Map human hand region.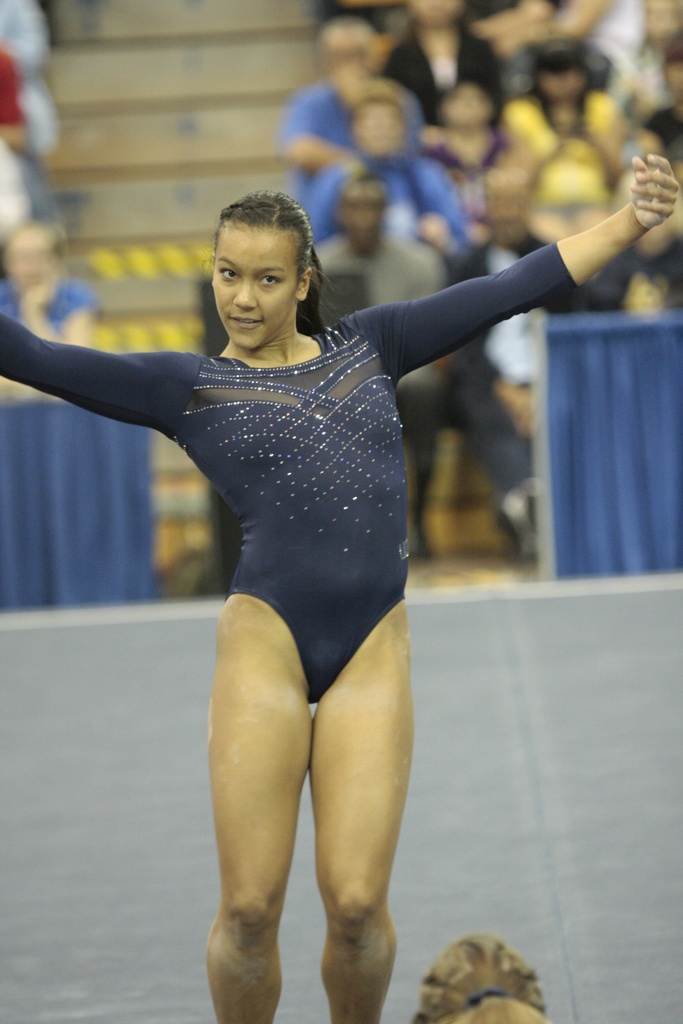
Mapped to bbox=(490, 29, 521, 61).
